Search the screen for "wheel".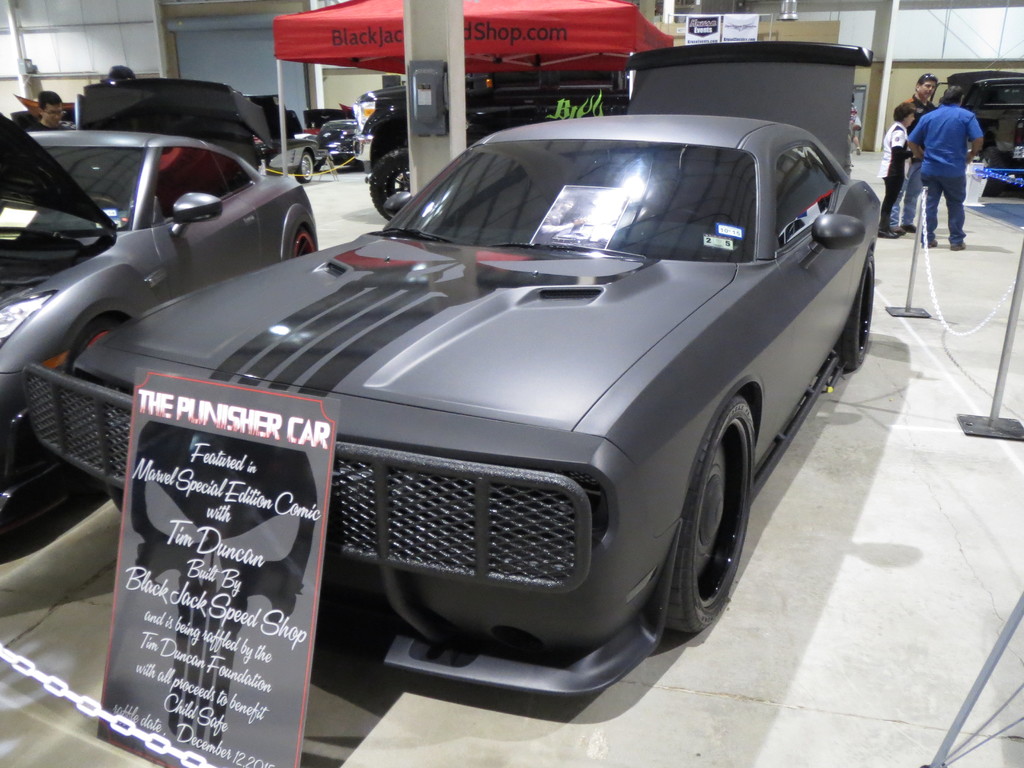
Found at pyautogui.locateOnScreen(293, 225, 317, 259).
